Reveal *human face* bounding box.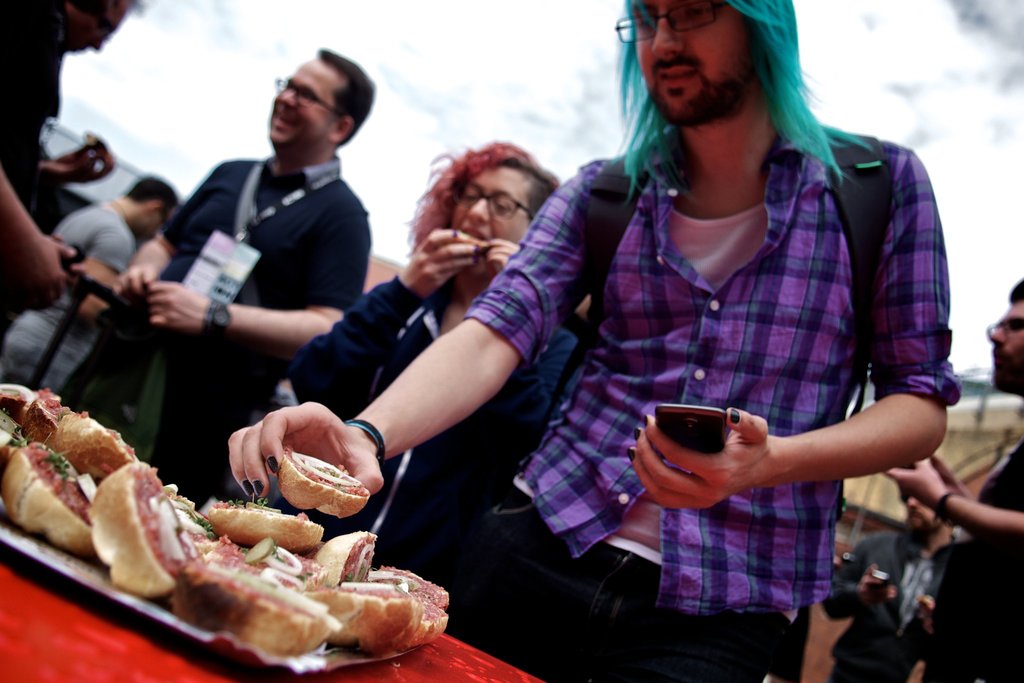
Revealed: <region>630, 0, 760, 124</region>.
